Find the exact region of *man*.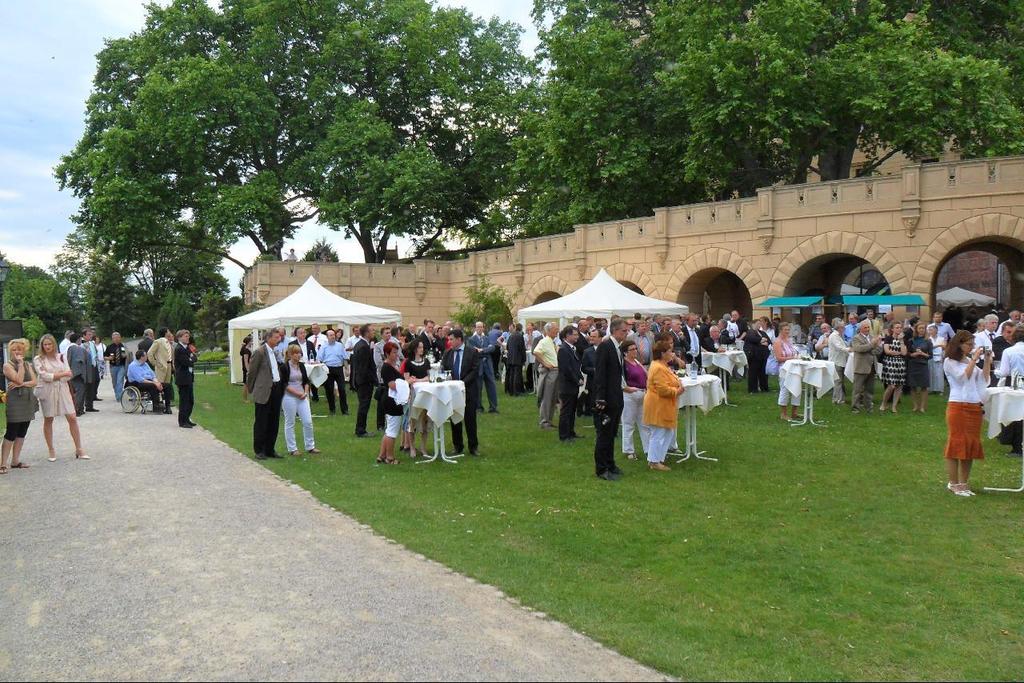
Exact region: (x1=509, y1=324, x2=521, y2=395).
